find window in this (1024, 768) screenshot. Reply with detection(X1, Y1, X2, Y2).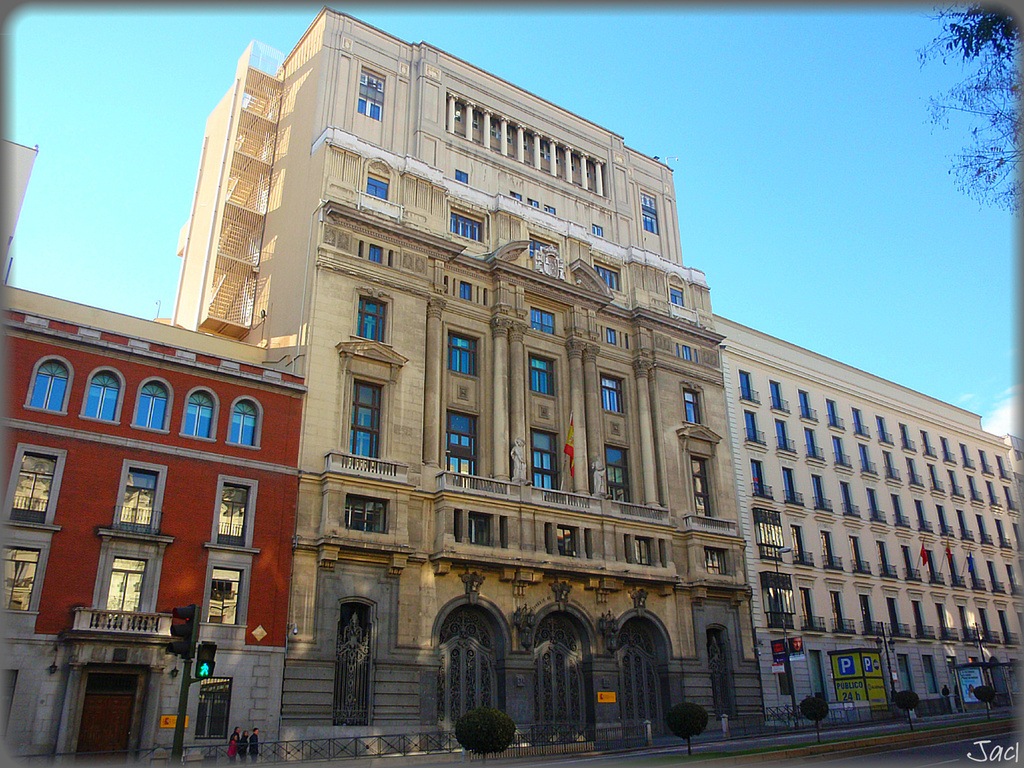
detection(664, 286, 684, 311).
